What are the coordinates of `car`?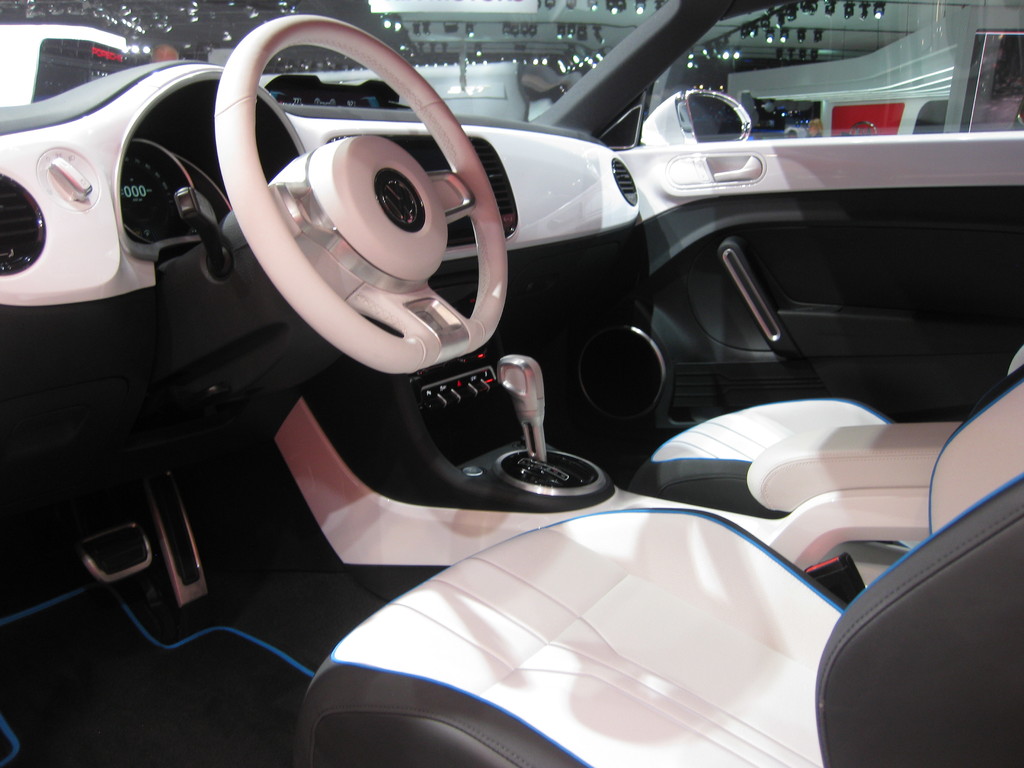
box(0, 1, 1023, 767).
